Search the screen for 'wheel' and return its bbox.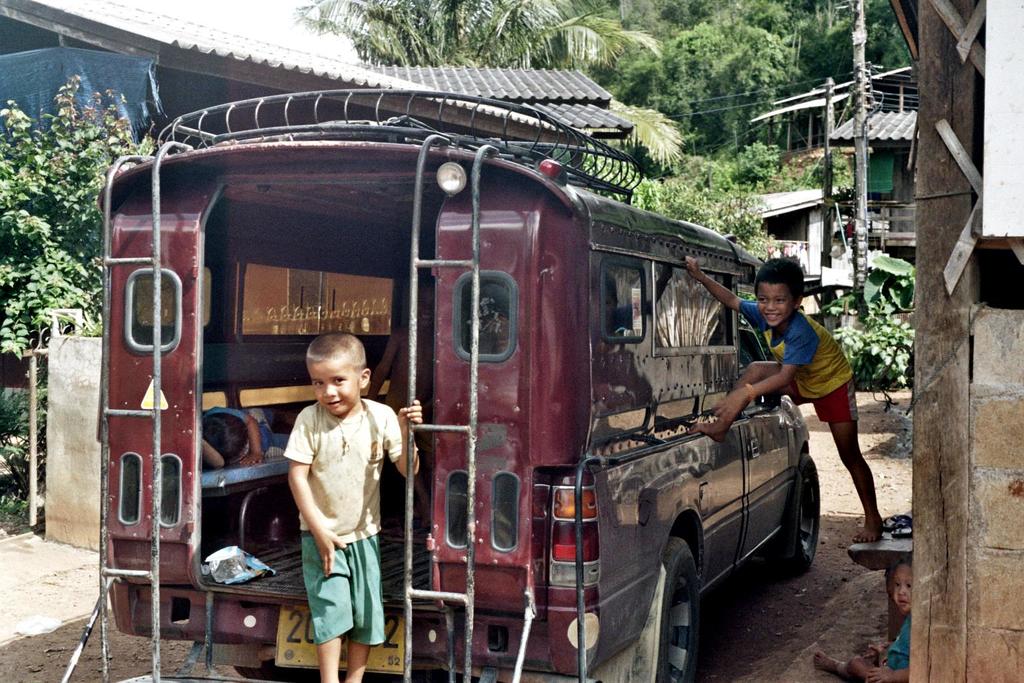
Found: x1=776, y1=453, x2=821, y2=572.
